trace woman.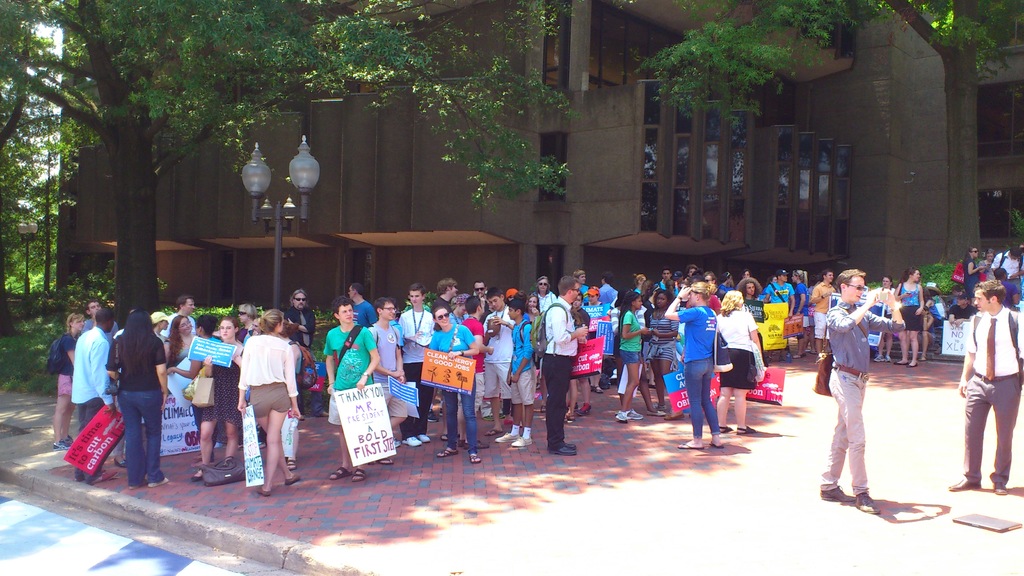
Traced to BBox(580, 284, 609, 394).
